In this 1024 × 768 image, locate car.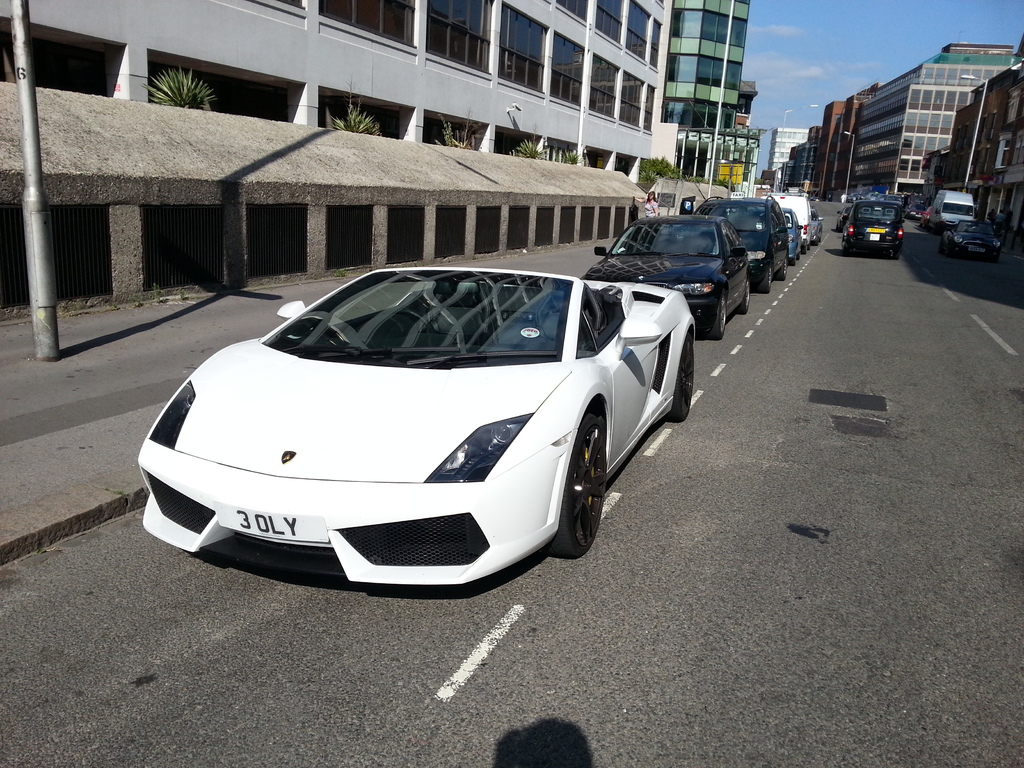
Bounding box: Rect(786, 211, 801, 270).
